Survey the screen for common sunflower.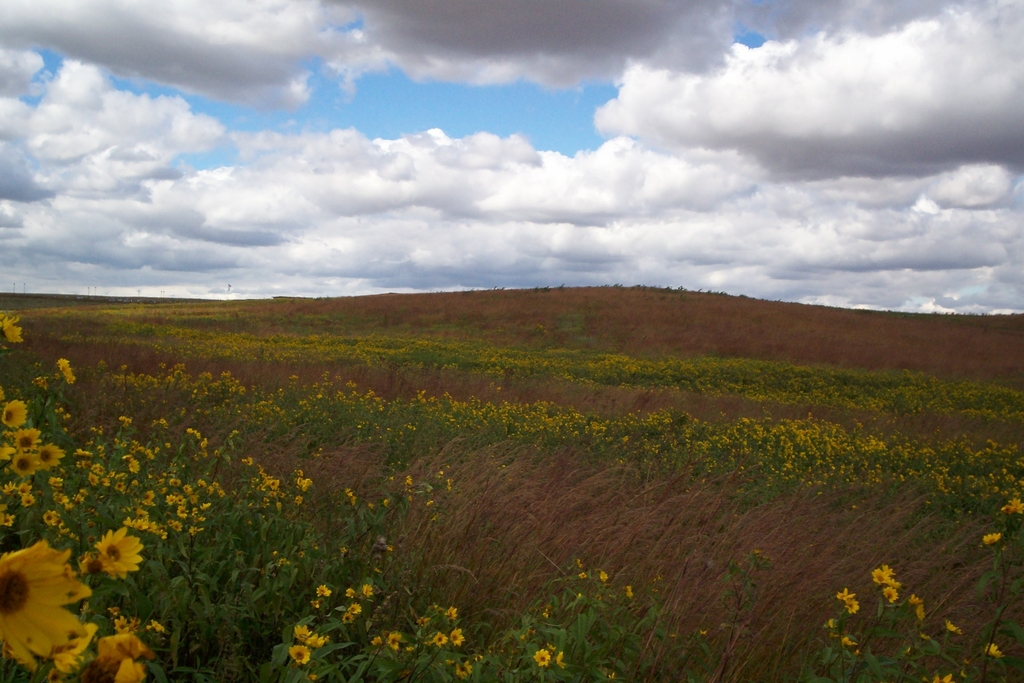
Survey found: (x1=42, y1=434, x2=68, y2=465).
